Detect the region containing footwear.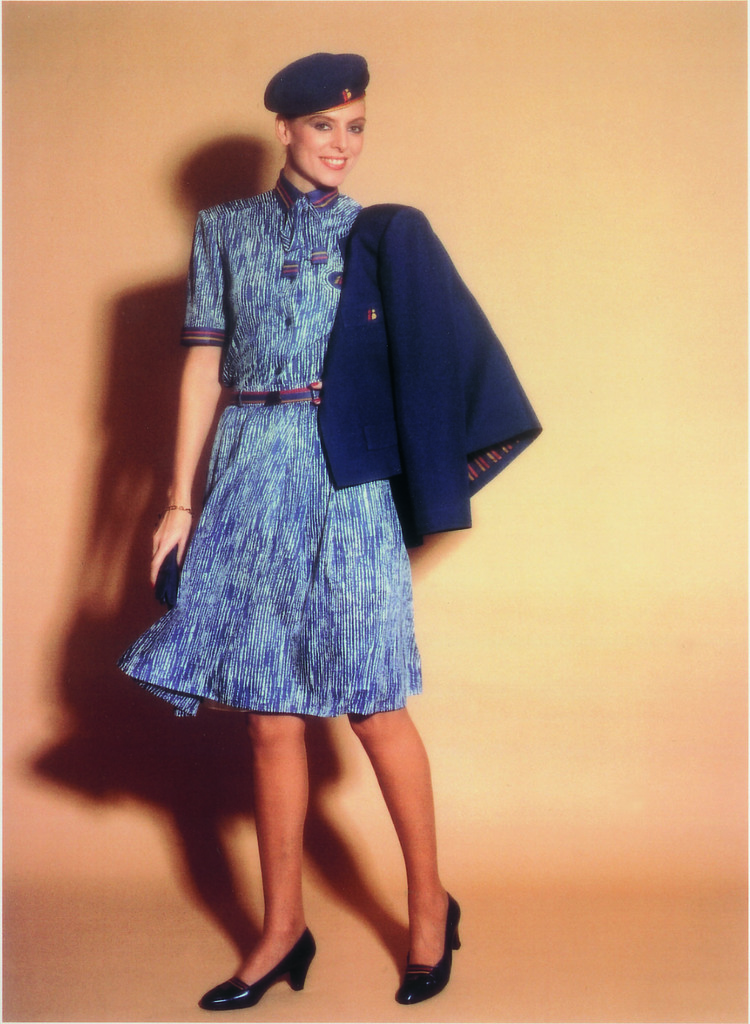
bbox=(390, 888, 466, 1007).
